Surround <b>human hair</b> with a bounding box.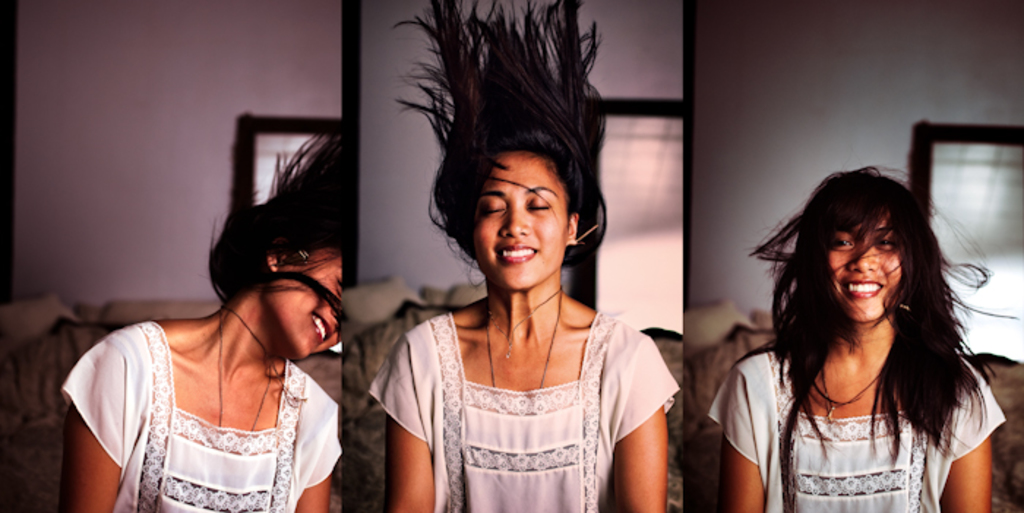
386/0/610/289.
